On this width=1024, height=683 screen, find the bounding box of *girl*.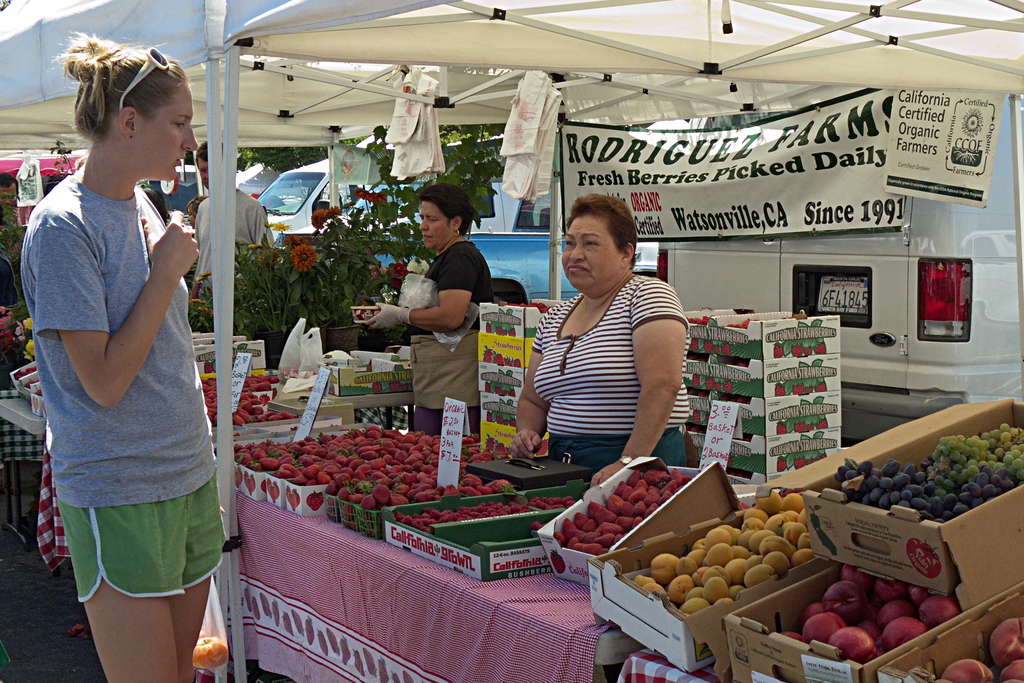
Bounding box: [19,19,227,682].
